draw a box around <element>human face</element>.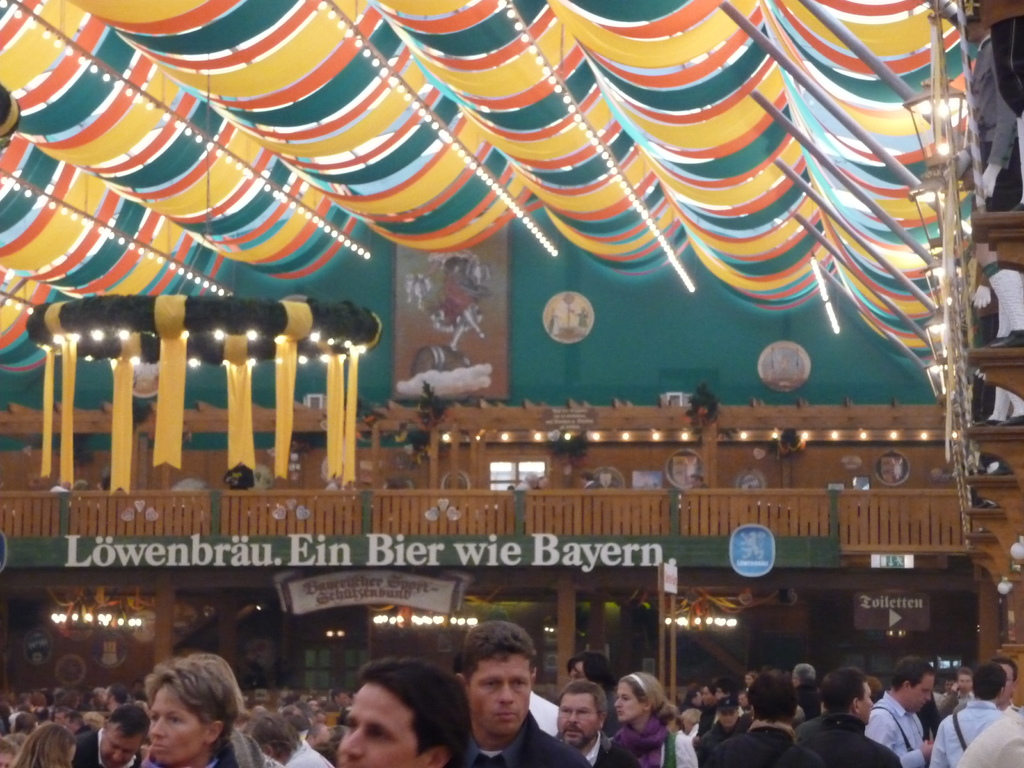
crop(612, 680, 643, 728).
